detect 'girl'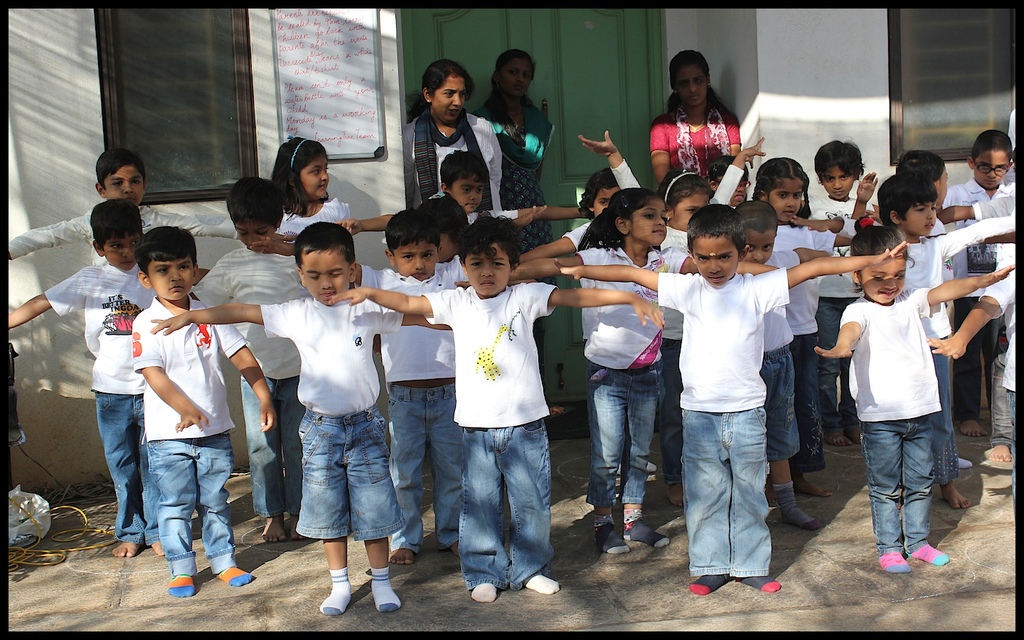
BBox(815, 227, 1017, 571)
